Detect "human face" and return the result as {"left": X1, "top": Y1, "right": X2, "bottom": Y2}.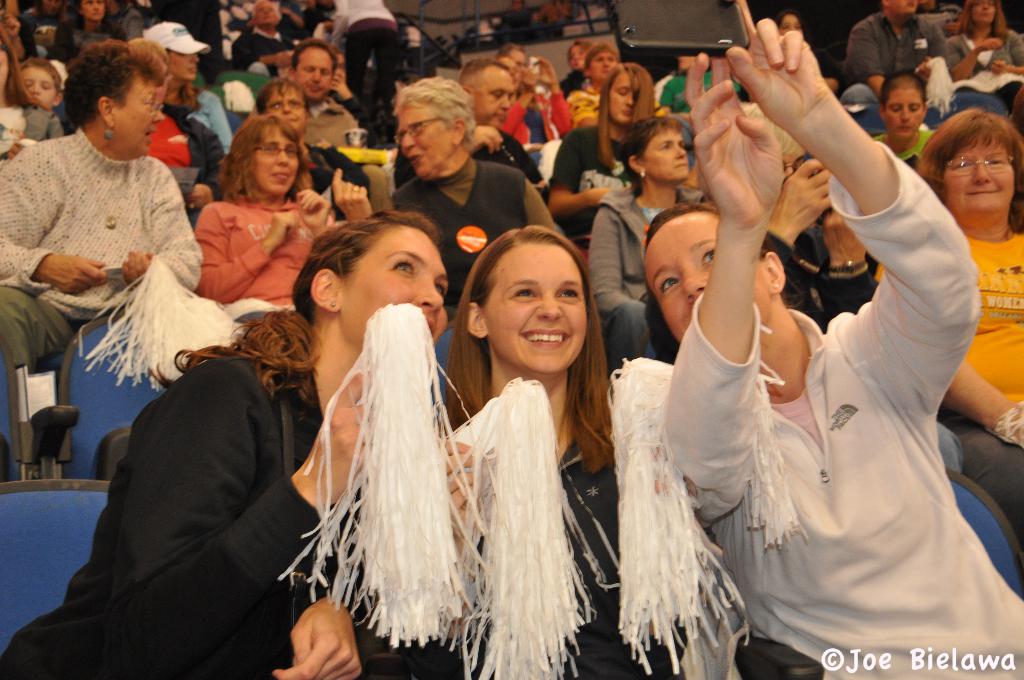
{"left": 591, "top": 51, "right": 617, "bottom": 81}.
